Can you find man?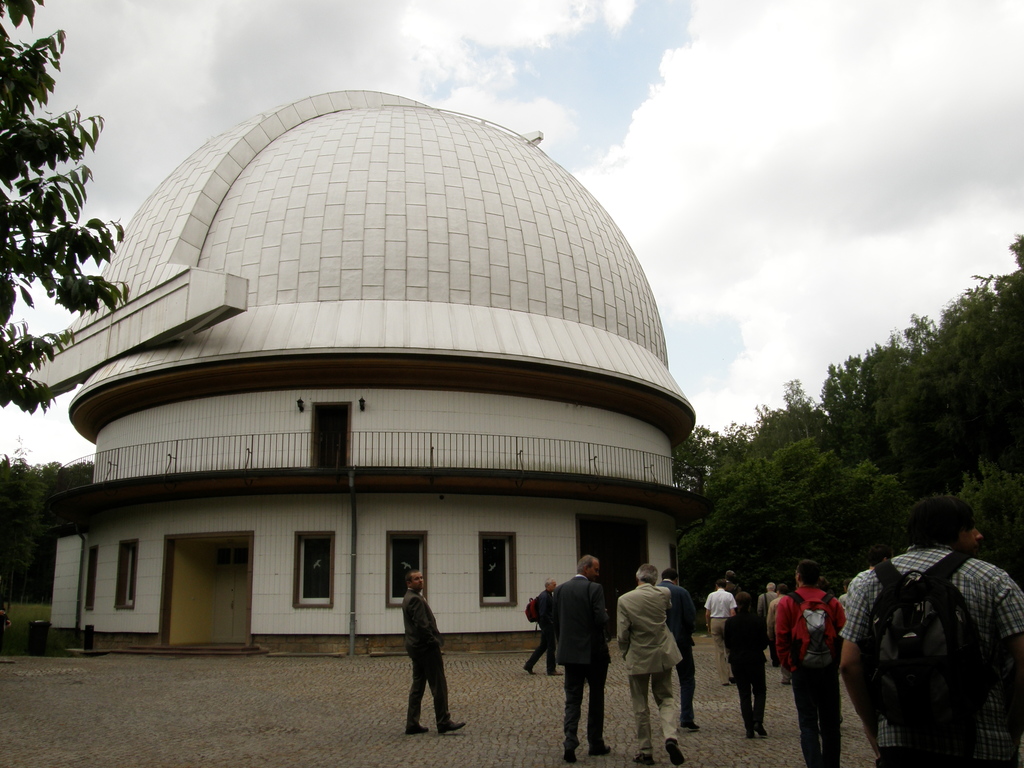
Yes, bounding box: 401/568/470/735.
